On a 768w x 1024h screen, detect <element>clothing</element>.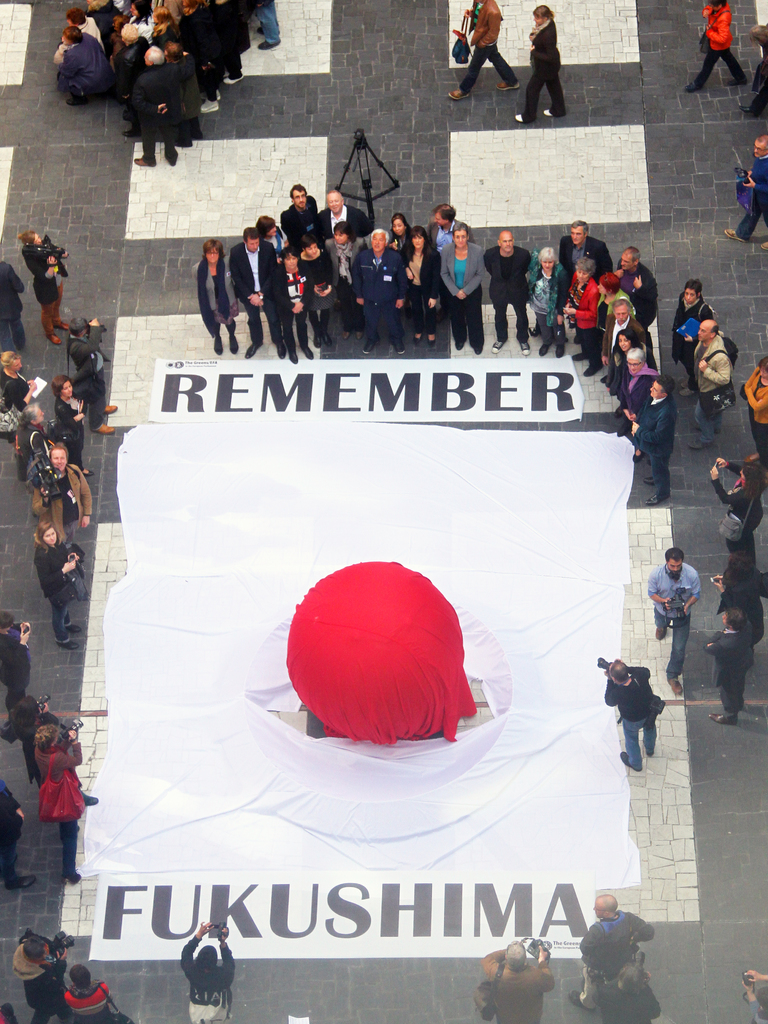
pyautogui.locateOnScreen(179, 932, 238, 1023).
